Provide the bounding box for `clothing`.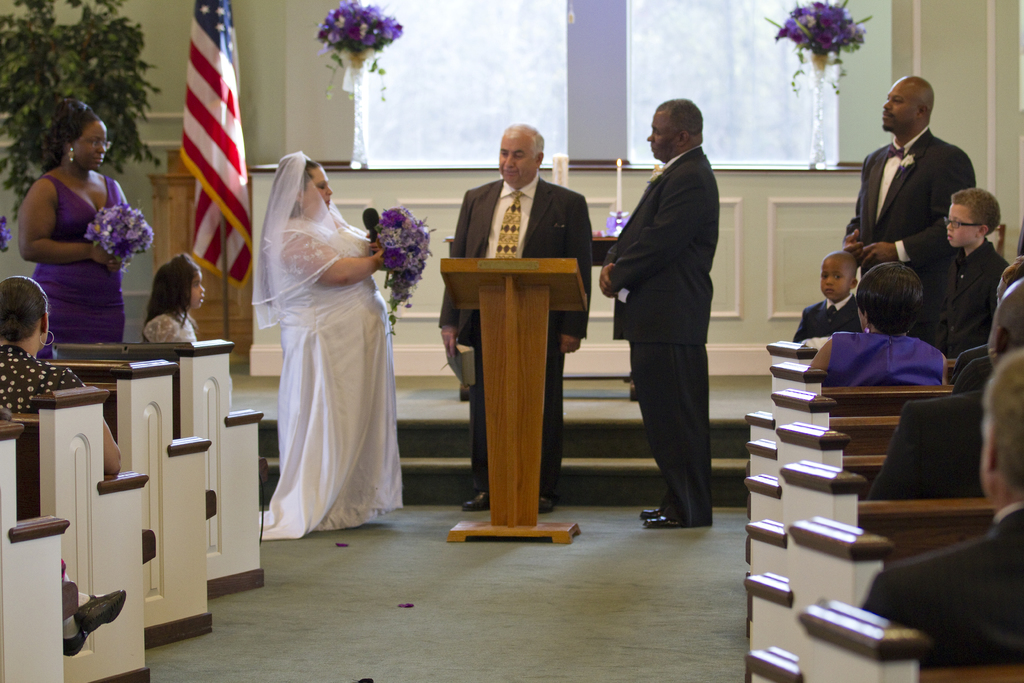
[left=829, top=331, right=950, bottom=390].
